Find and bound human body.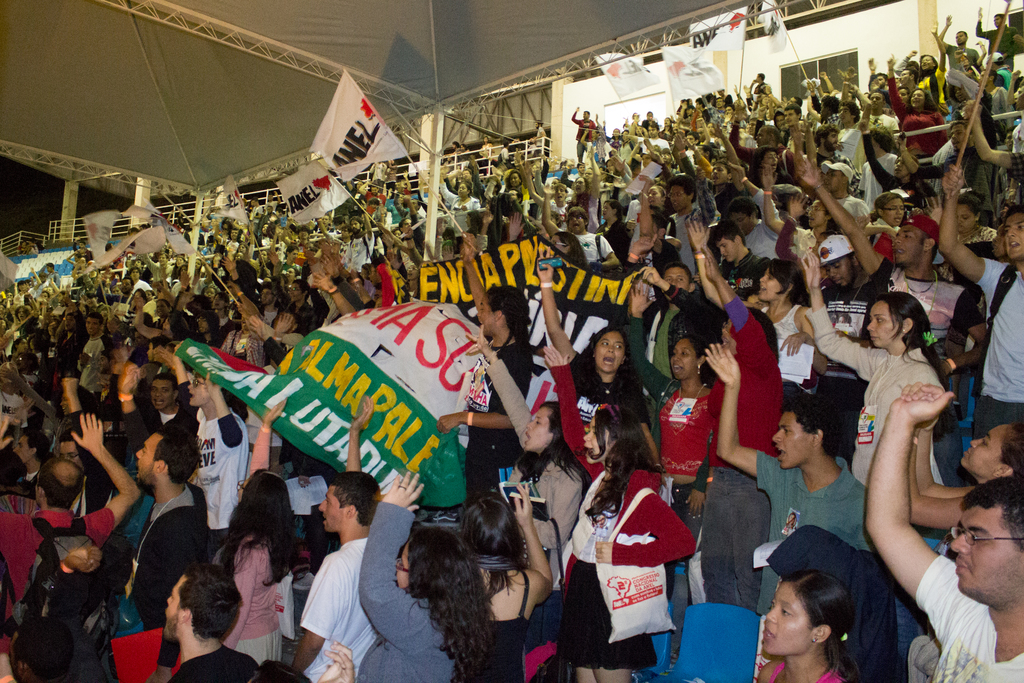
Bound: region(864, 385, 1023, 682).
